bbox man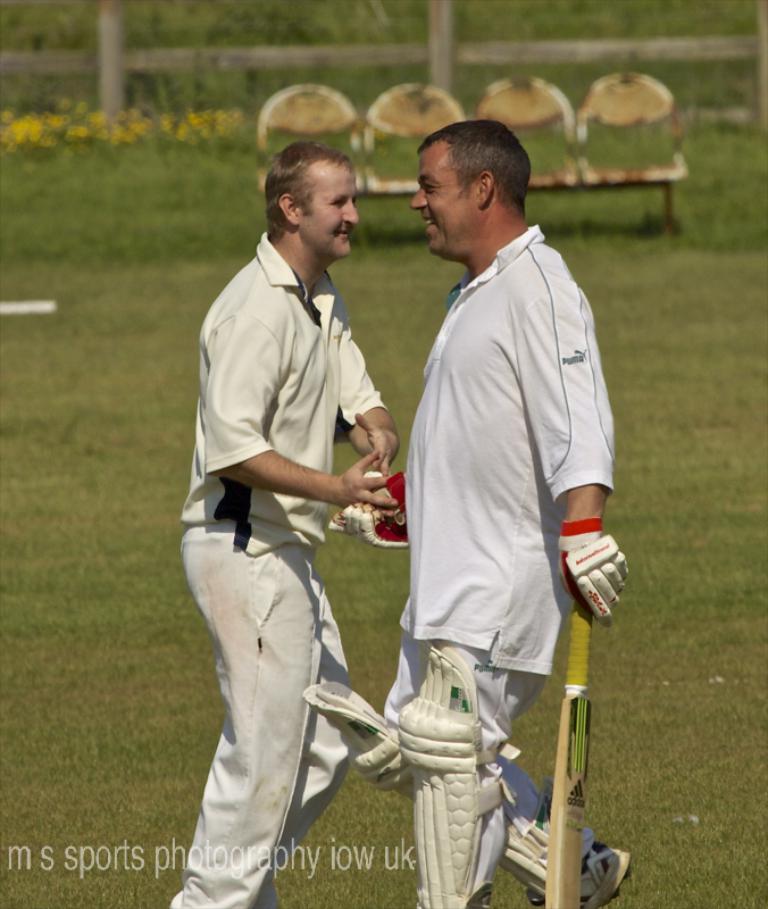
<bbox>358, 108, 631, 869</bbox>
